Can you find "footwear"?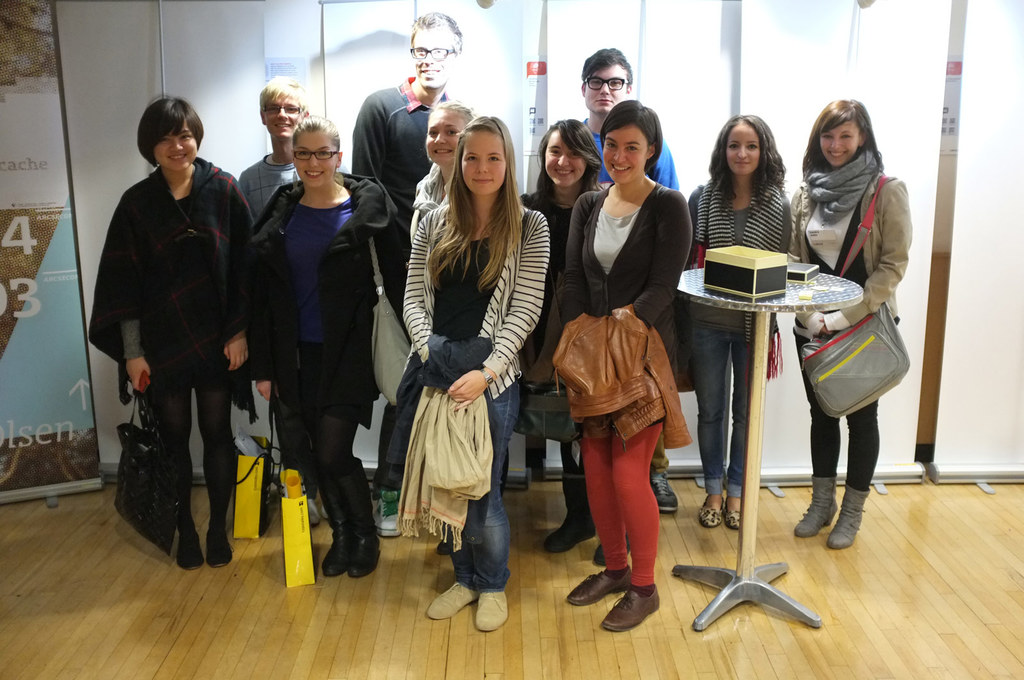
Yes, bounding box: Rect(565, 571, 624, 609).
